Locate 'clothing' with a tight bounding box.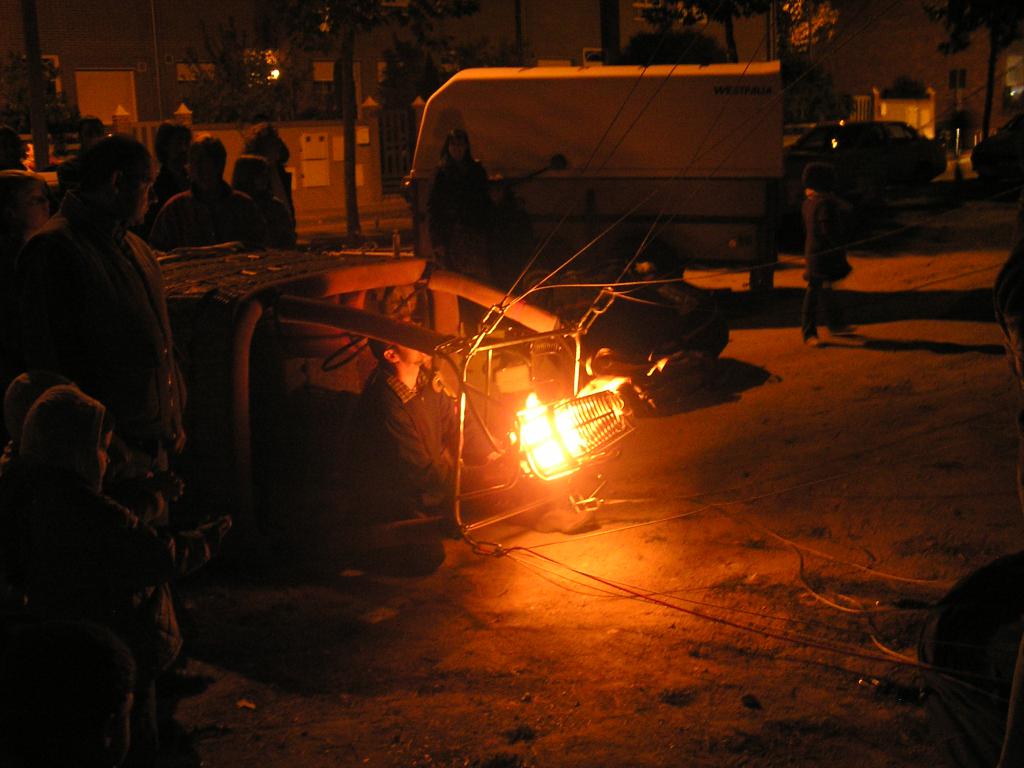
left=802, top=195, right=854, bottom=340.
